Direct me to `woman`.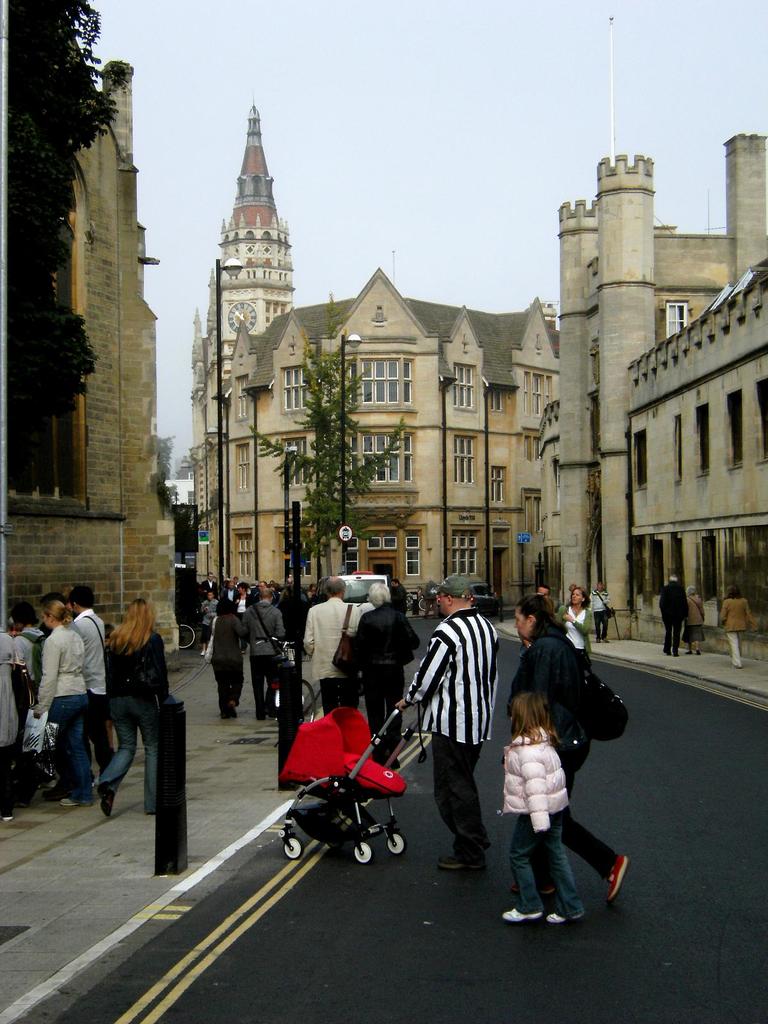
Direction: (35, 598, 103, 813).
